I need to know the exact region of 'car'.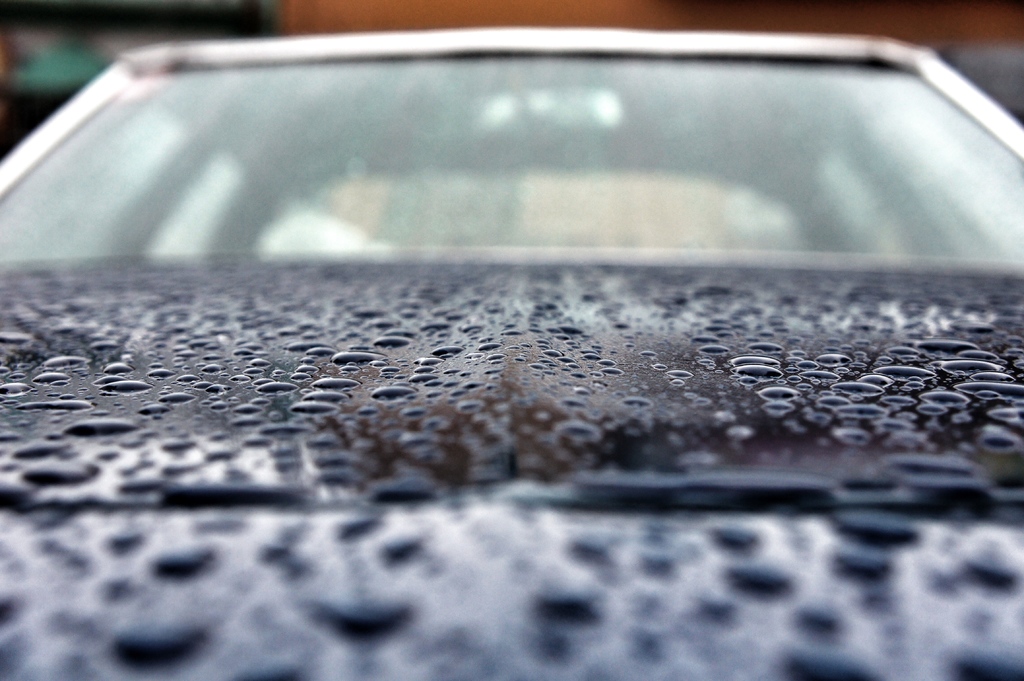
Region: bbox=[0, 22, 1023, 680].
